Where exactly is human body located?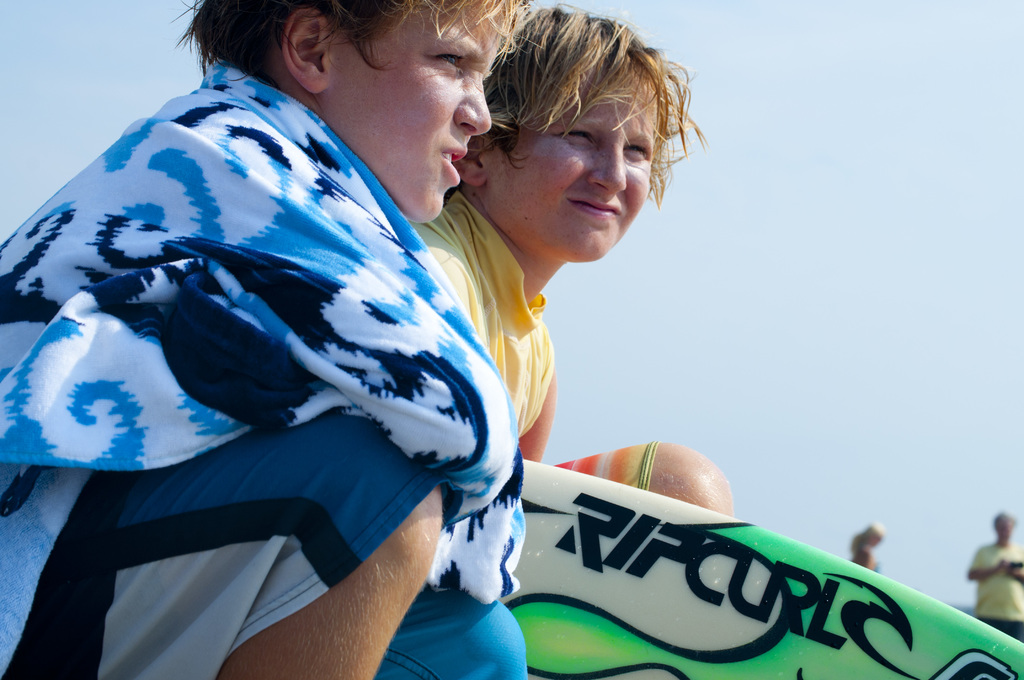
Its bounding box is l=970, t=515, r=1023, b=636.
